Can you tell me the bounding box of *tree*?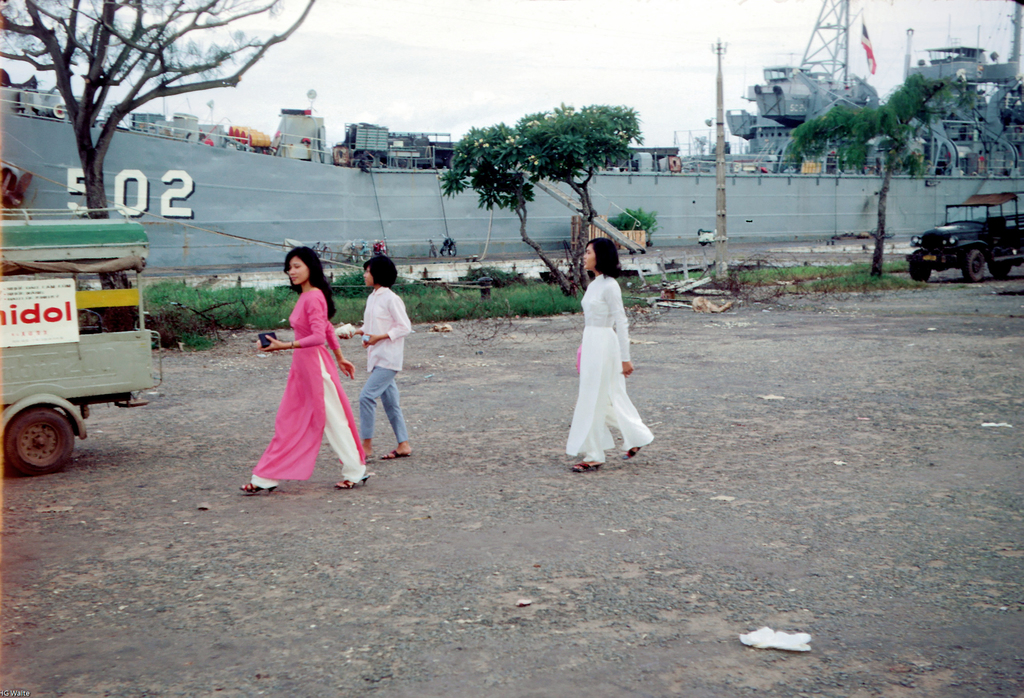
bbox=[0, 0, 328, 346].
